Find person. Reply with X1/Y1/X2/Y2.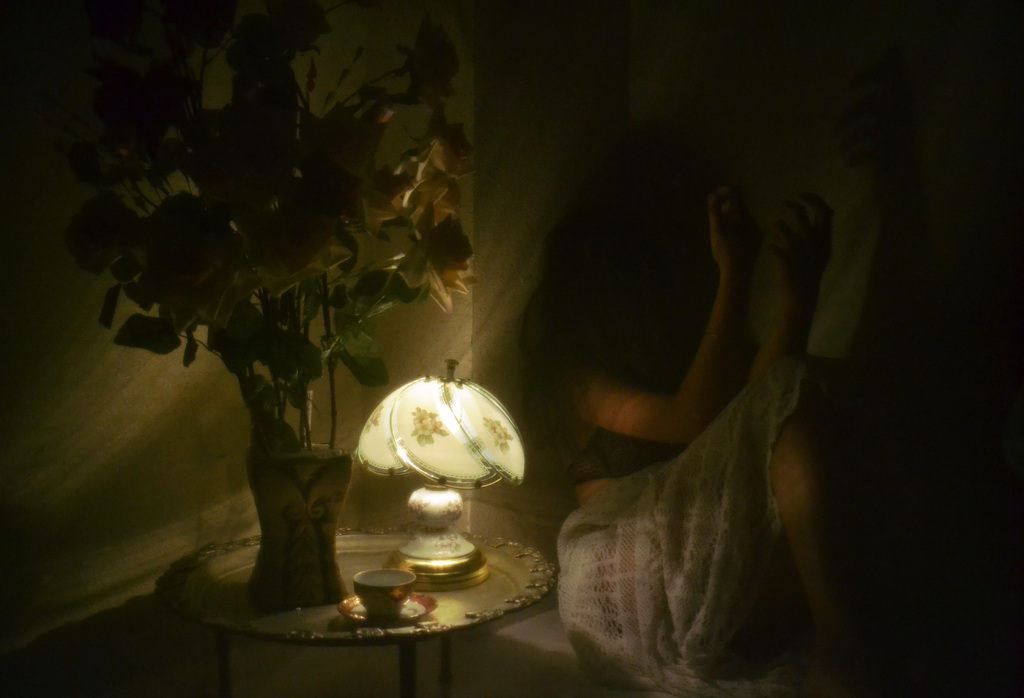
493/150/881/678.
